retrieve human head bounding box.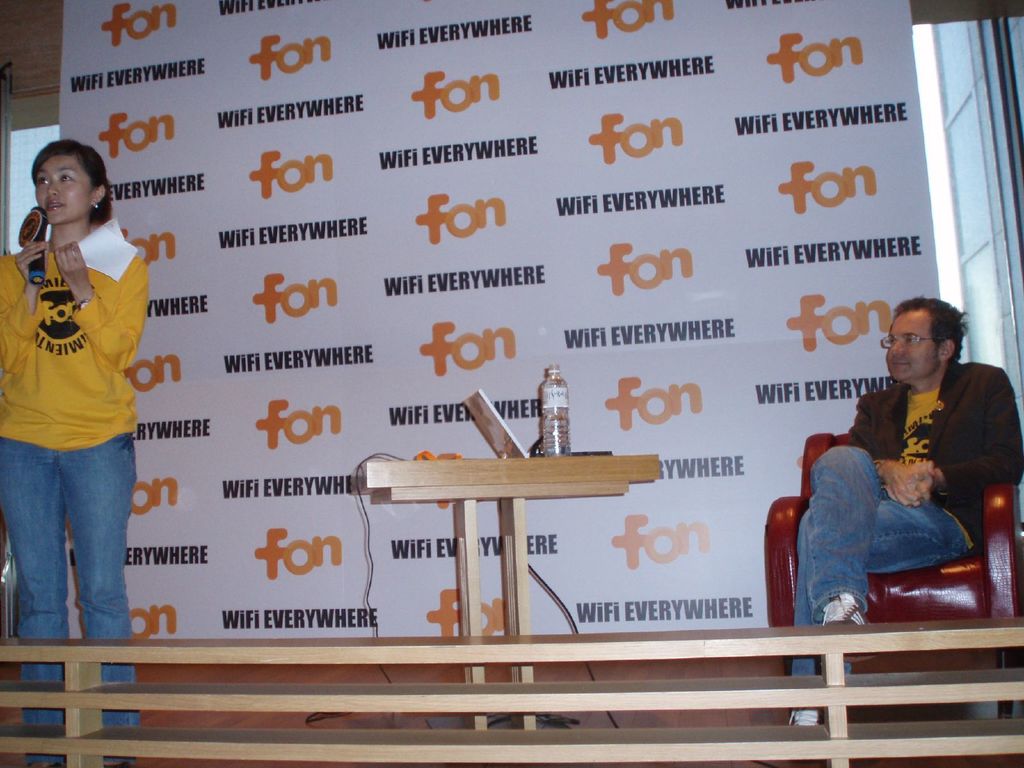
Bounding box: <bbox>15, 136, 94, 234</bbox>.
